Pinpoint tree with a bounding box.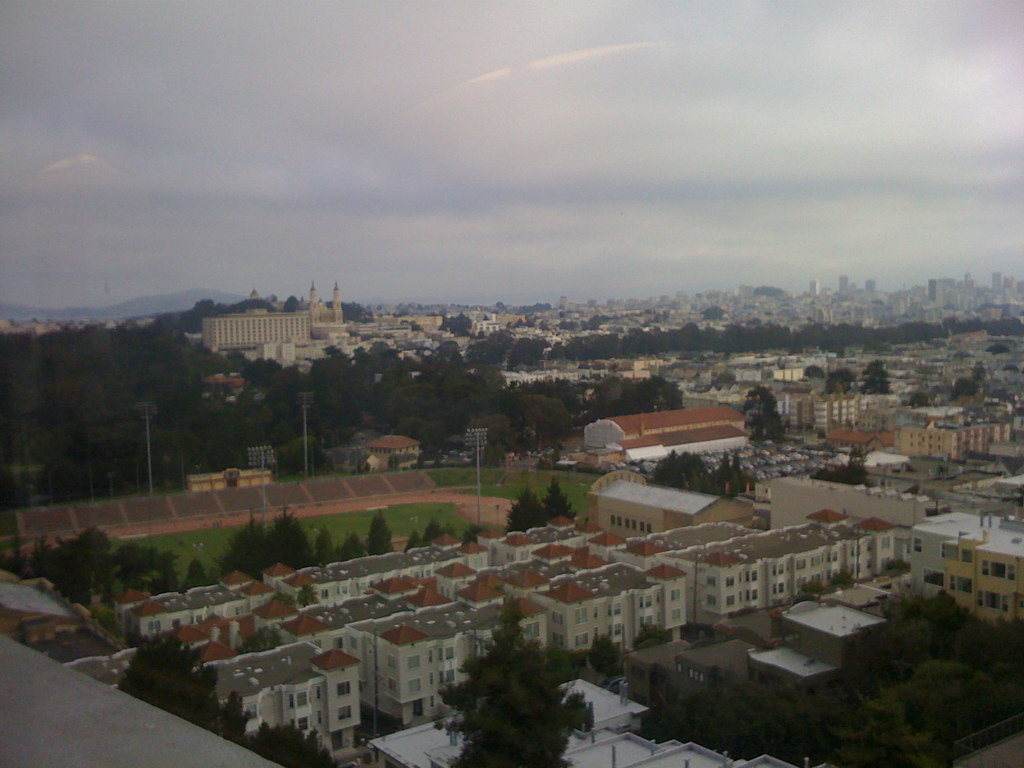
[35,532,121,596].
